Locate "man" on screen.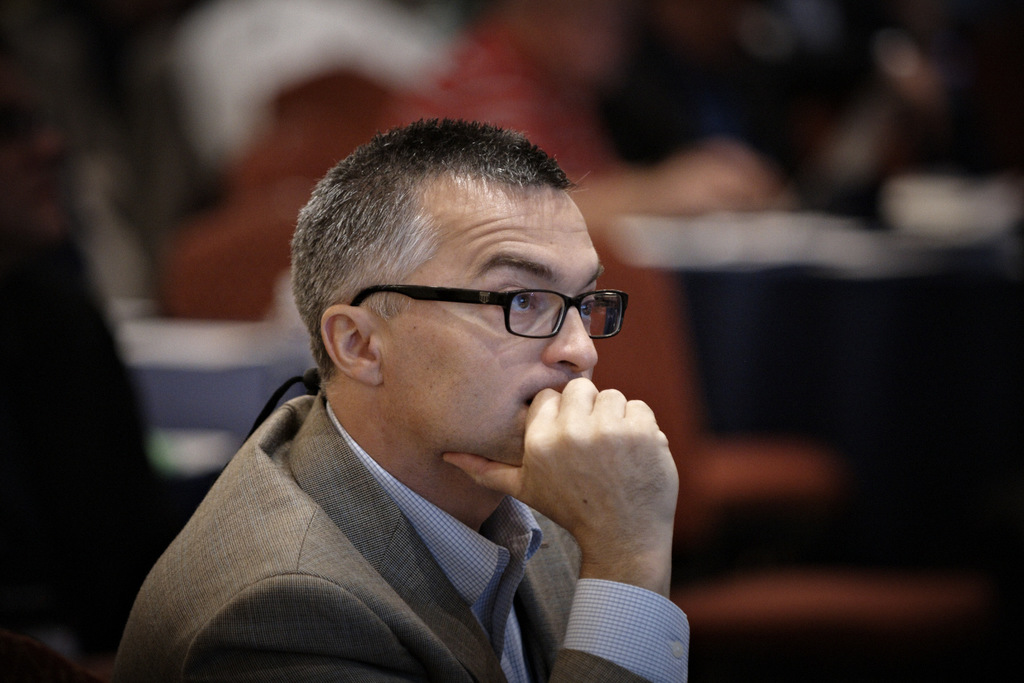
On screen at {"left": 95, "top": 122, "right": 768, "bottom": 682}.
